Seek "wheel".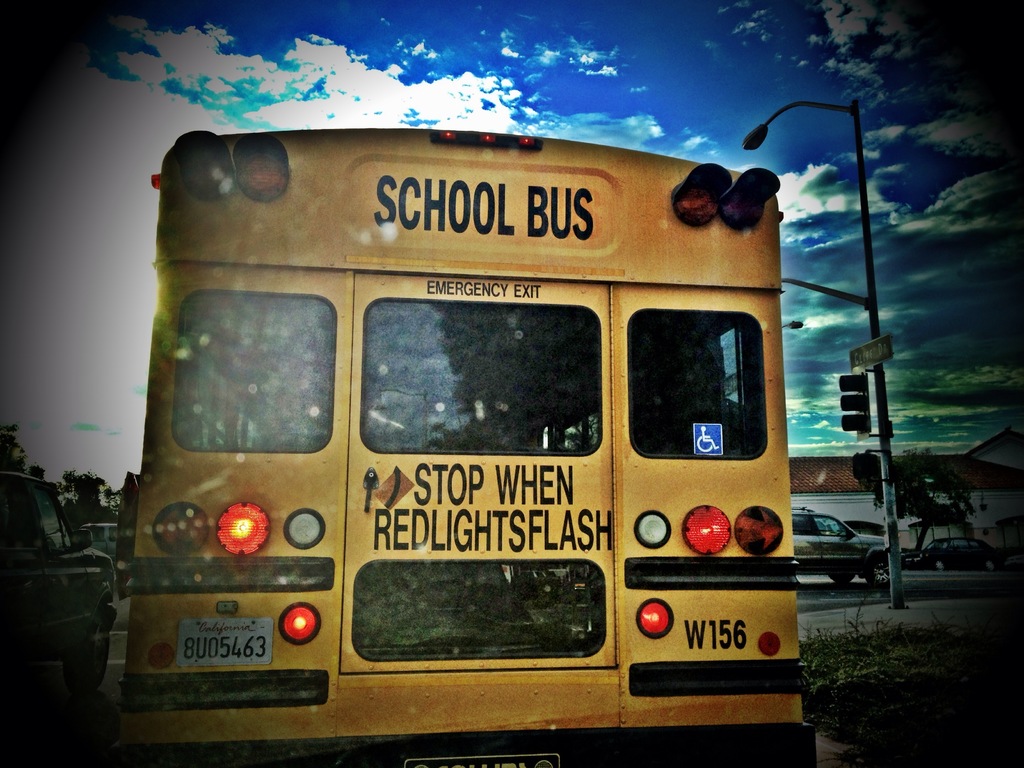
pyautogui.locateOnScreen(984, 559, 993, 569).
